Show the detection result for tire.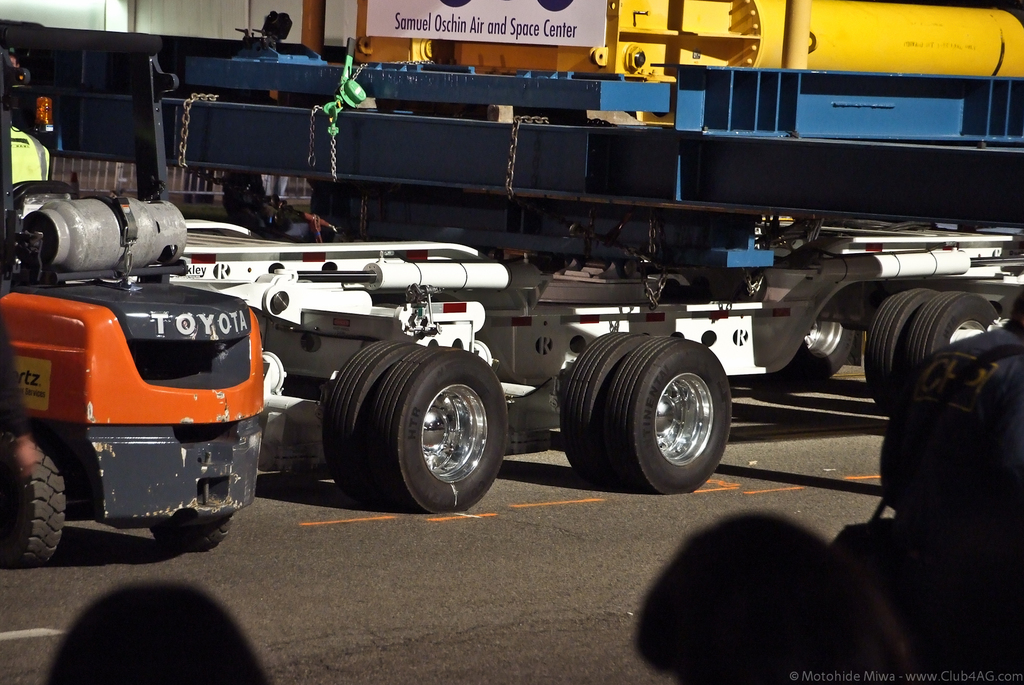
{"x1": 324, "y1": 339, "x2": 415, "y2": 497}.
